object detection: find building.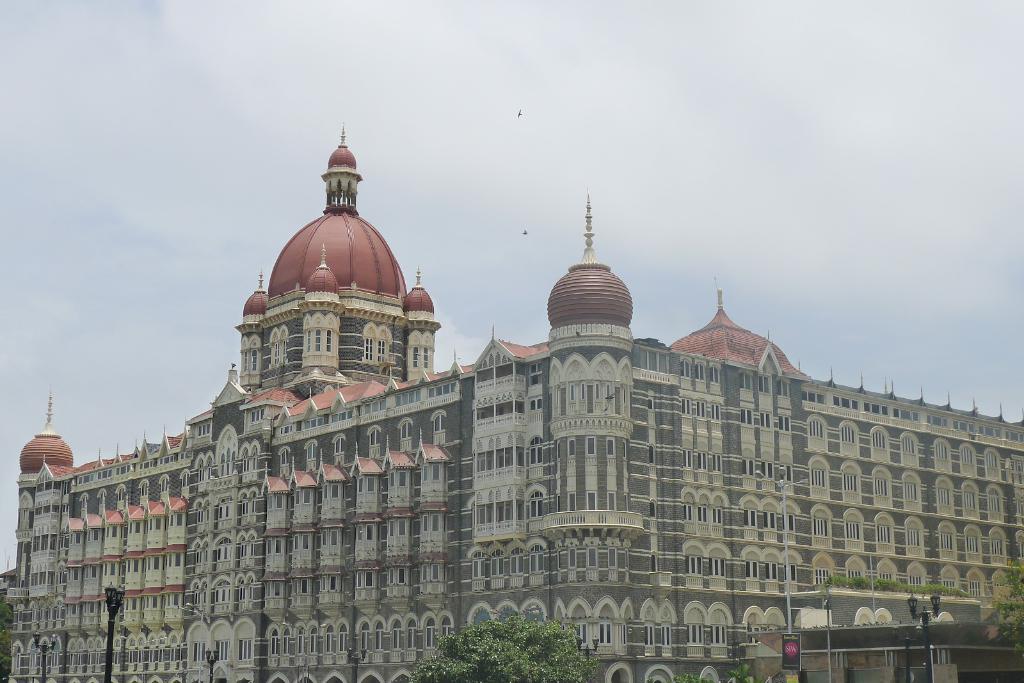
box=[0, 121, 1023, 682].
